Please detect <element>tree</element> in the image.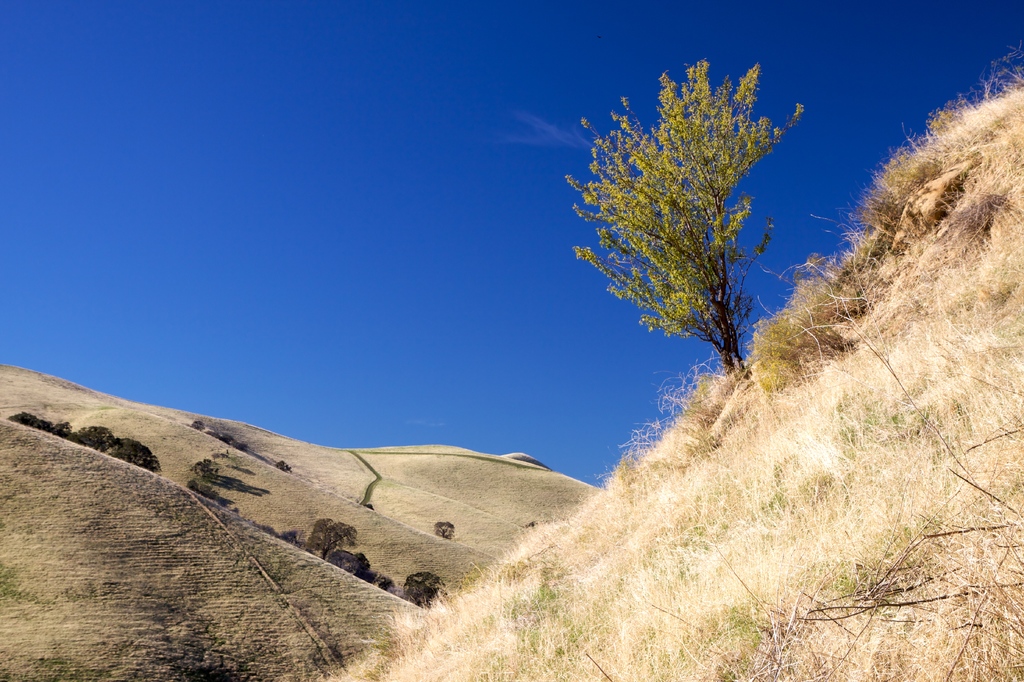
BBox(566, 57, 813, 384).
